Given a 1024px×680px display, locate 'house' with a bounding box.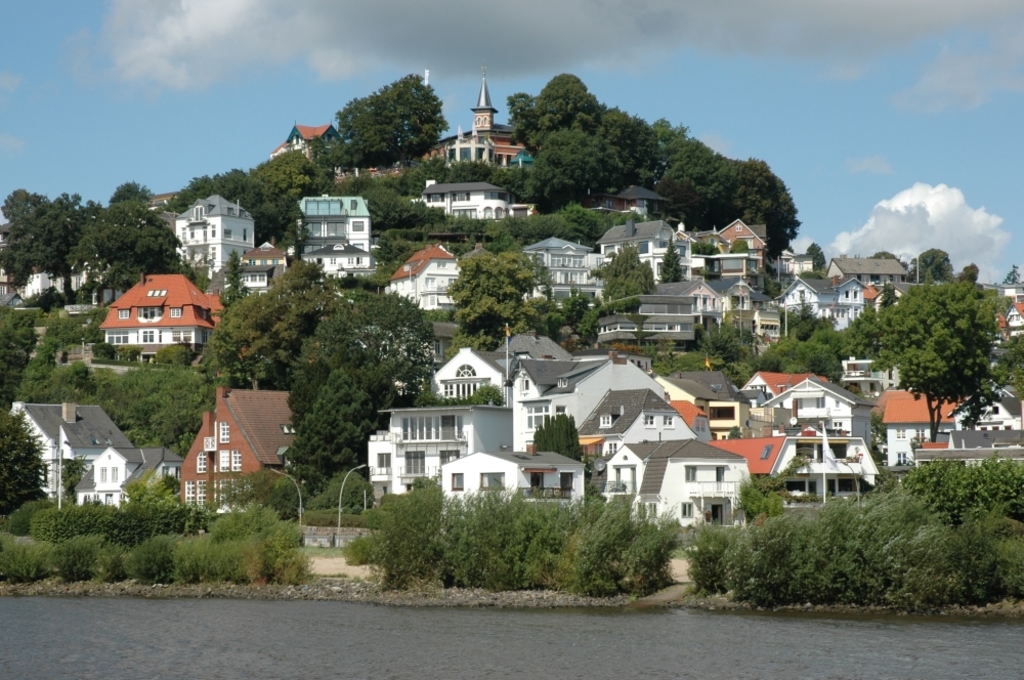
Located: <region>383, 244, 463, 318</region>.
